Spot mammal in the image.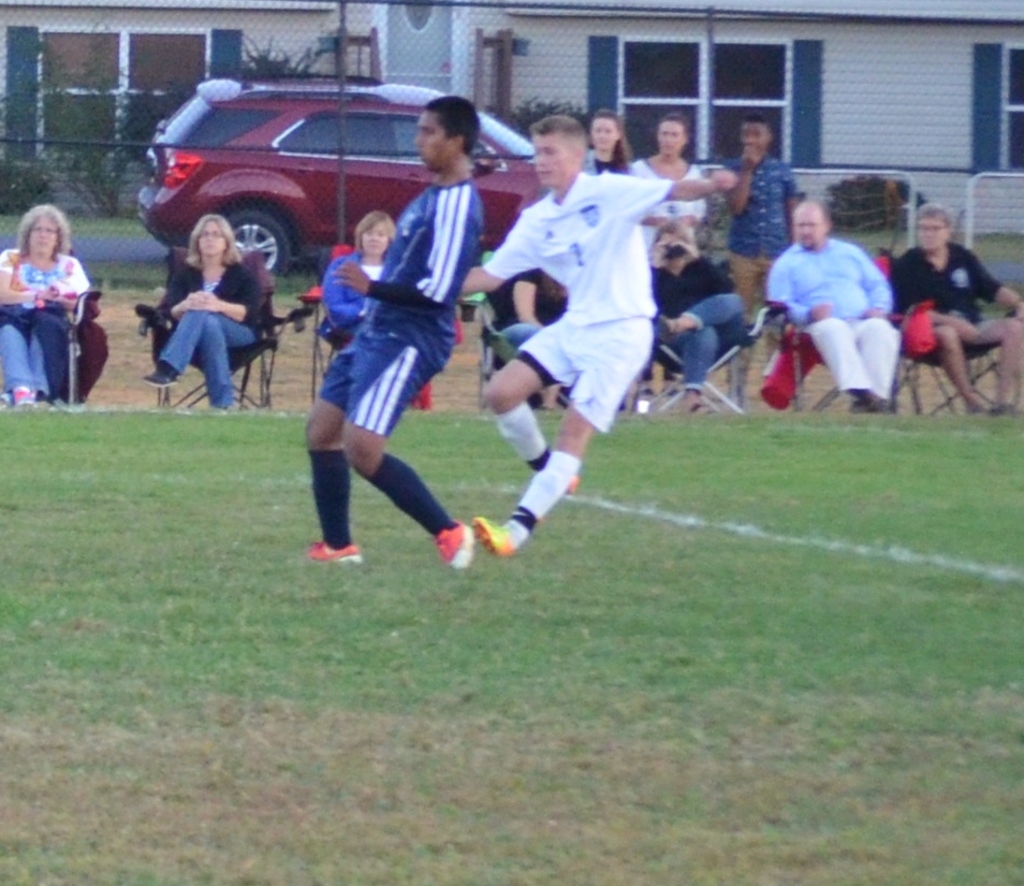
mammal found at (x1=0, y1=204, x2=91, y2=400).
